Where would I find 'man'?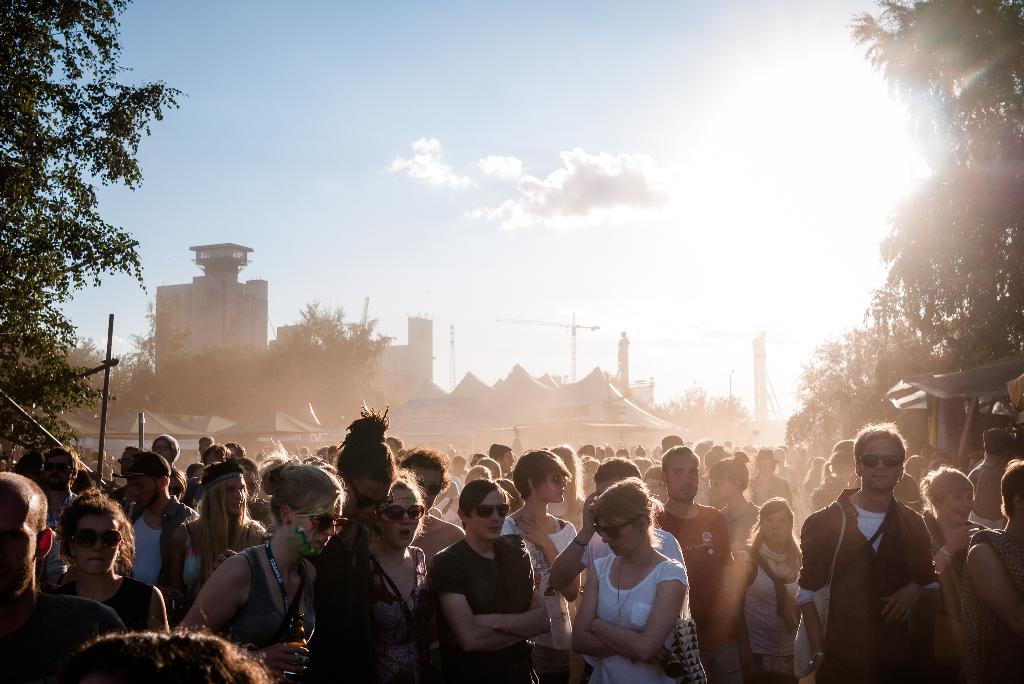
At [left=225, top=441, right=244, bottom=461].
